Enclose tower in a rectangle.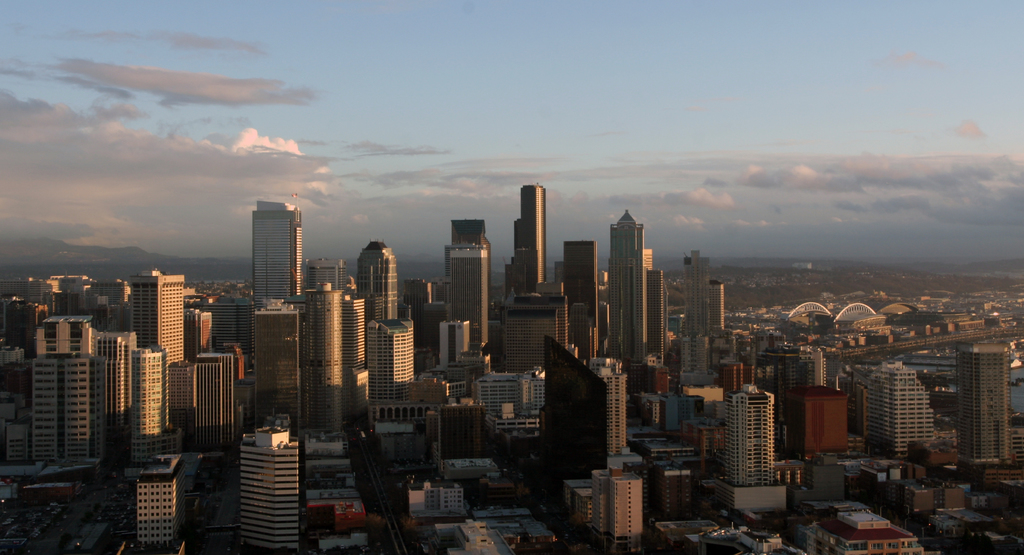
(x1=236, y1=430, x2=308, y2=554).
